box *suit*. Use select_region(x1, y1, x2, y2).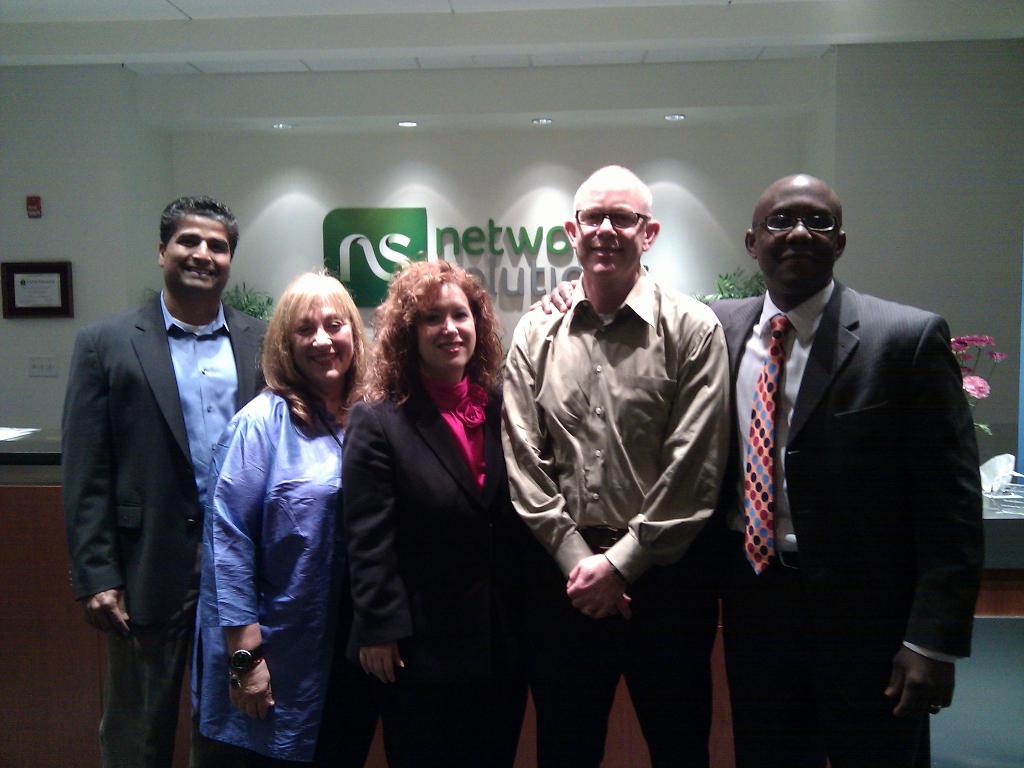
select_region(61, 294, 271, 767).
